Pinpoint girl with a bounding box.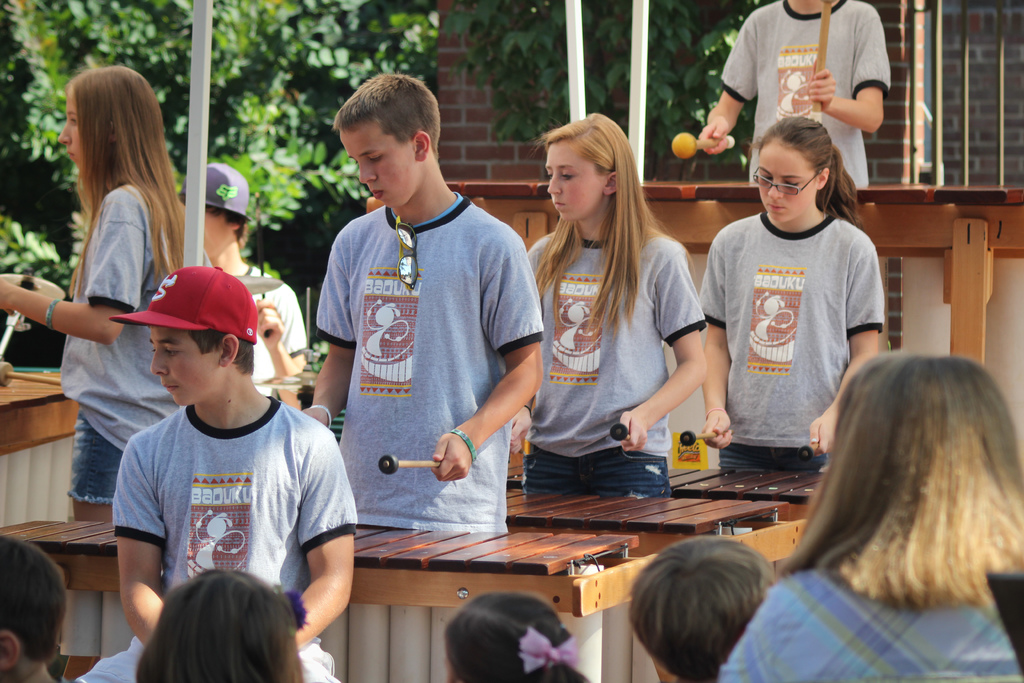
pyautogui.locateOnScreen(696, 111, 884, 472).
